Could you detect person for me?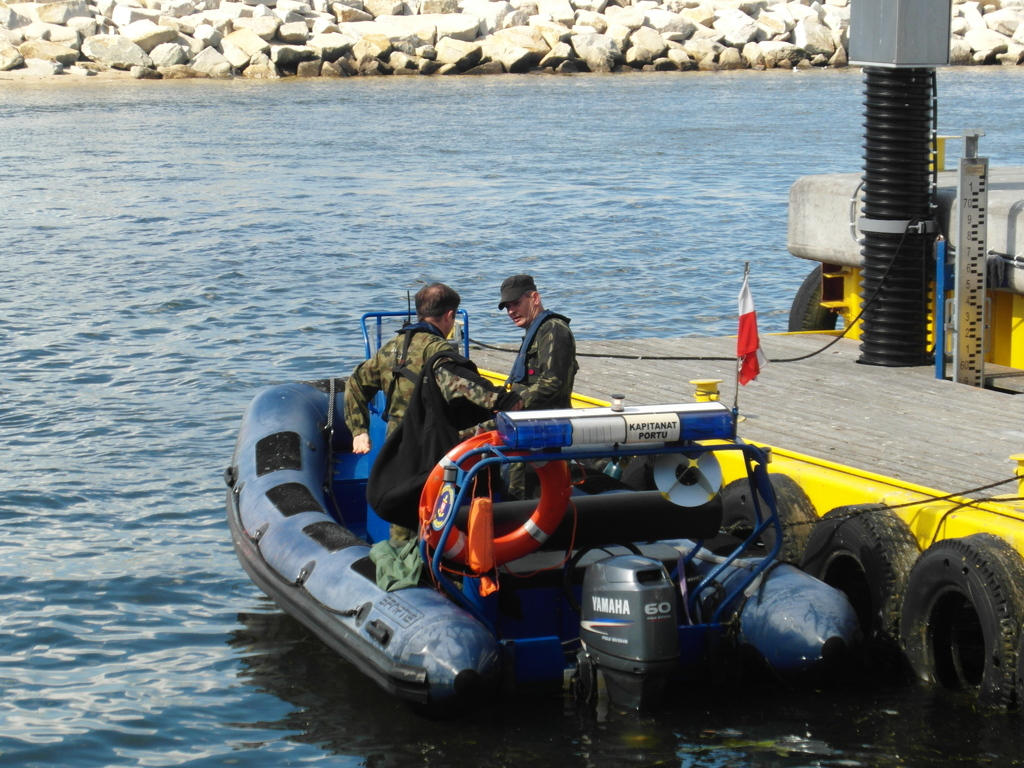
Detection result: [left=461, top=270, right=580, bottom=504].
